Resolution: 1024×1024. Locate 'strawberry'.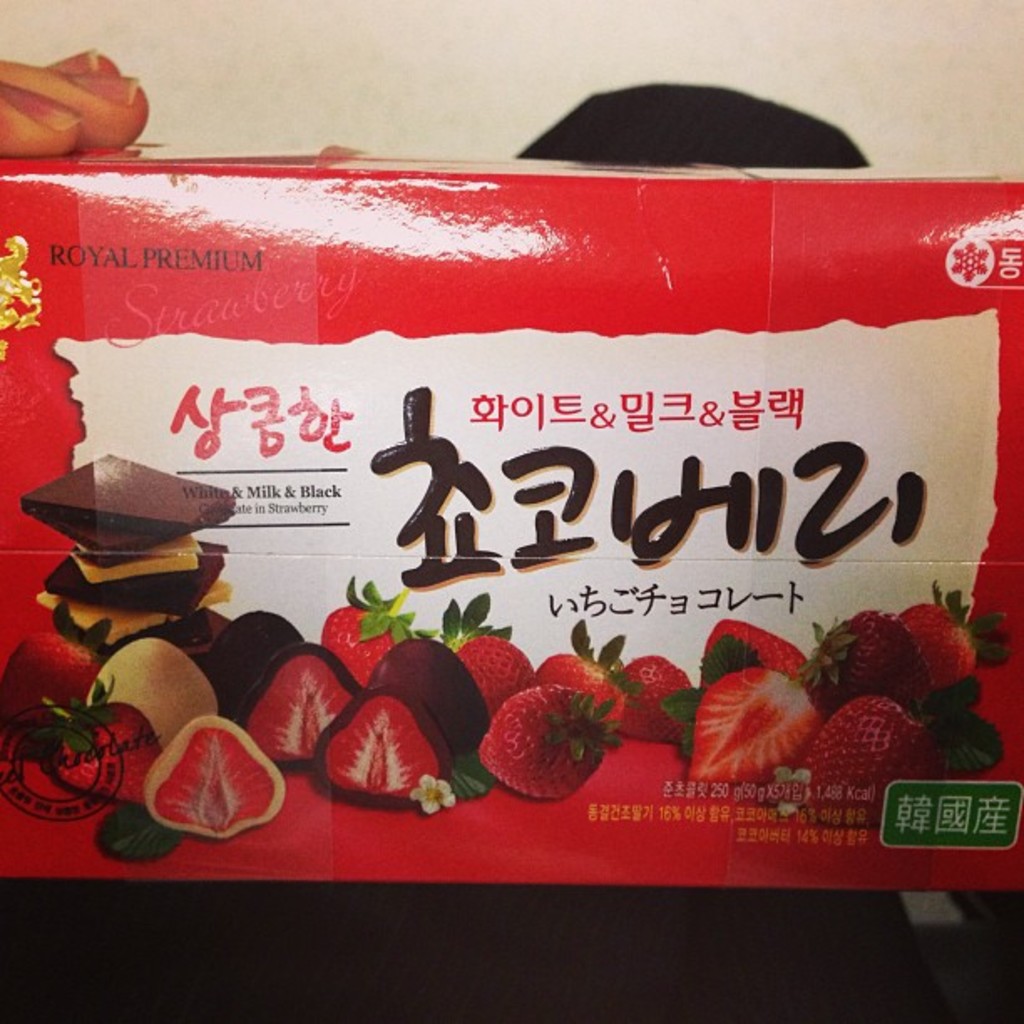
BBox(316, 571, 418, 681).
